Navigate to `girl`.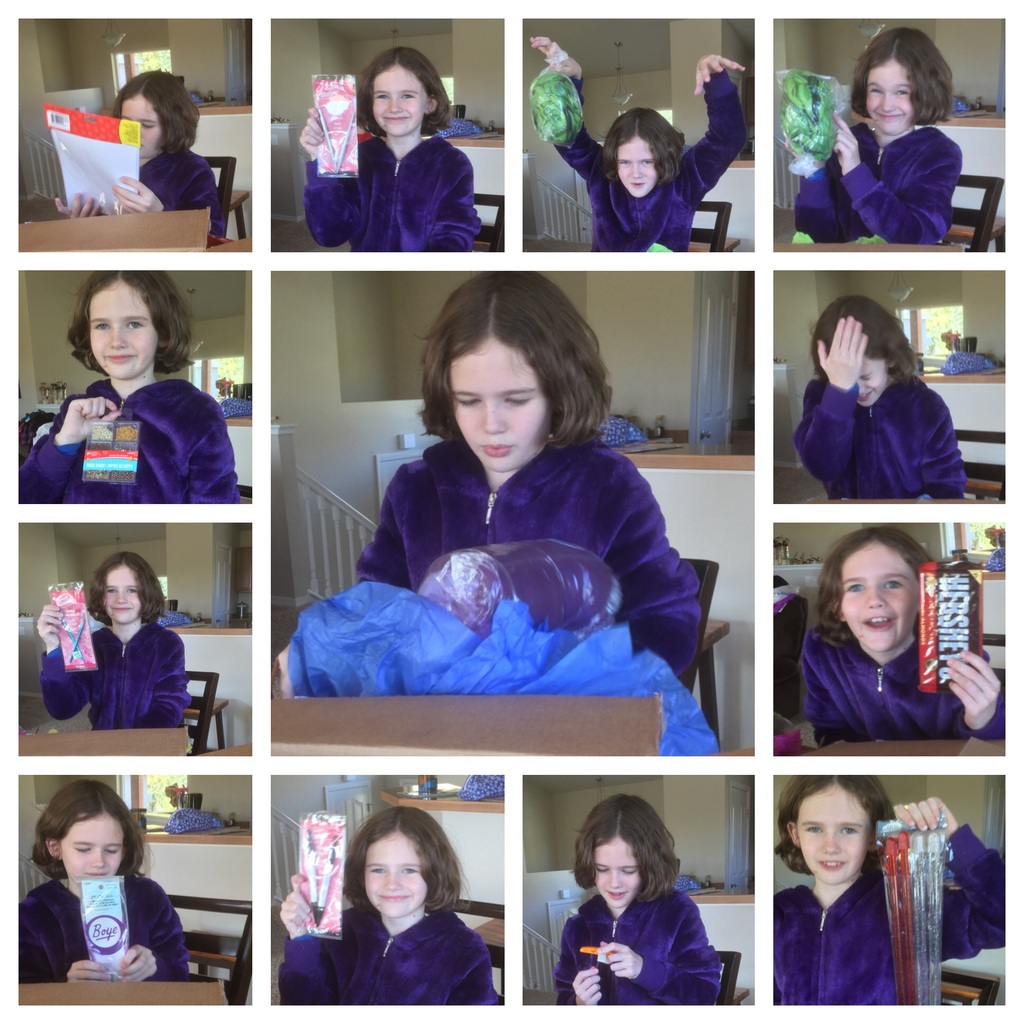
Navigation target: [x1=278, y1=813, x2=503, y2=1009].
